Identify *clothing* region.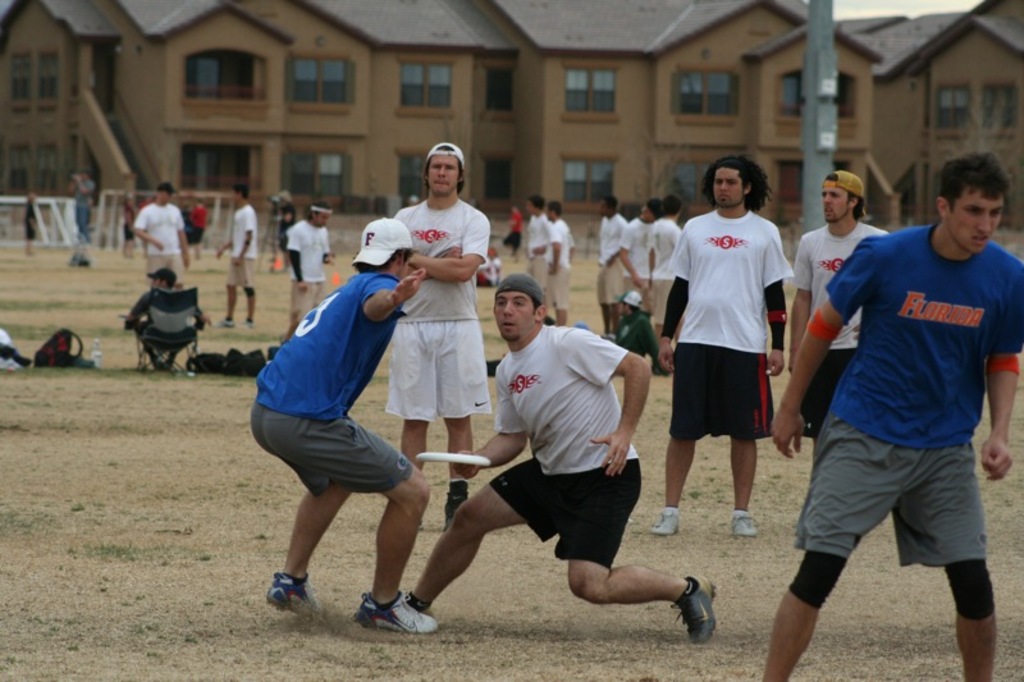
Region: {"left": 128, "top": 288, "right": 202, "bottom": 353}.
